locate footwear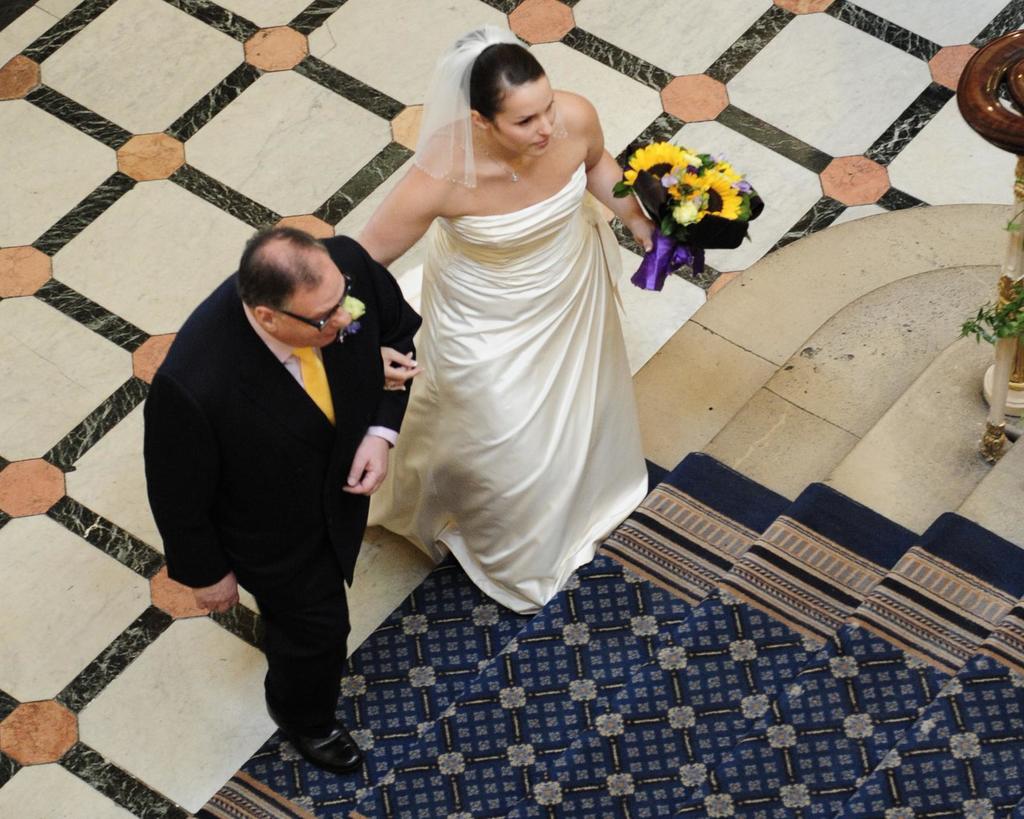
box(278, 720, 370, 777)
